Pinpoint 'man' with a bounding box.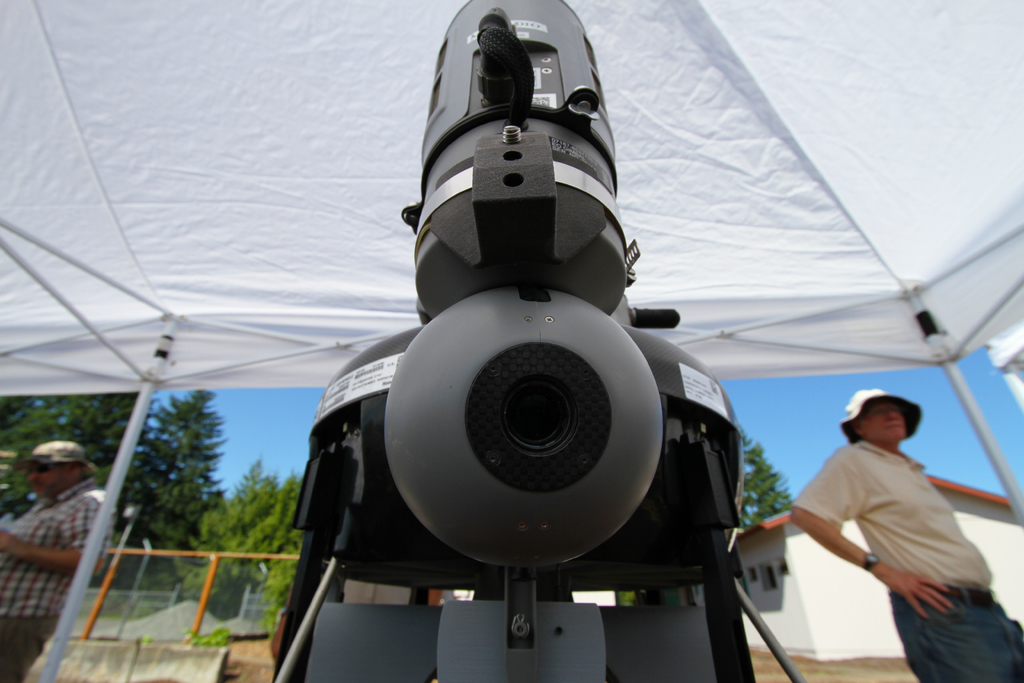
(left=771, top=370, right=1002, bottom=677).
